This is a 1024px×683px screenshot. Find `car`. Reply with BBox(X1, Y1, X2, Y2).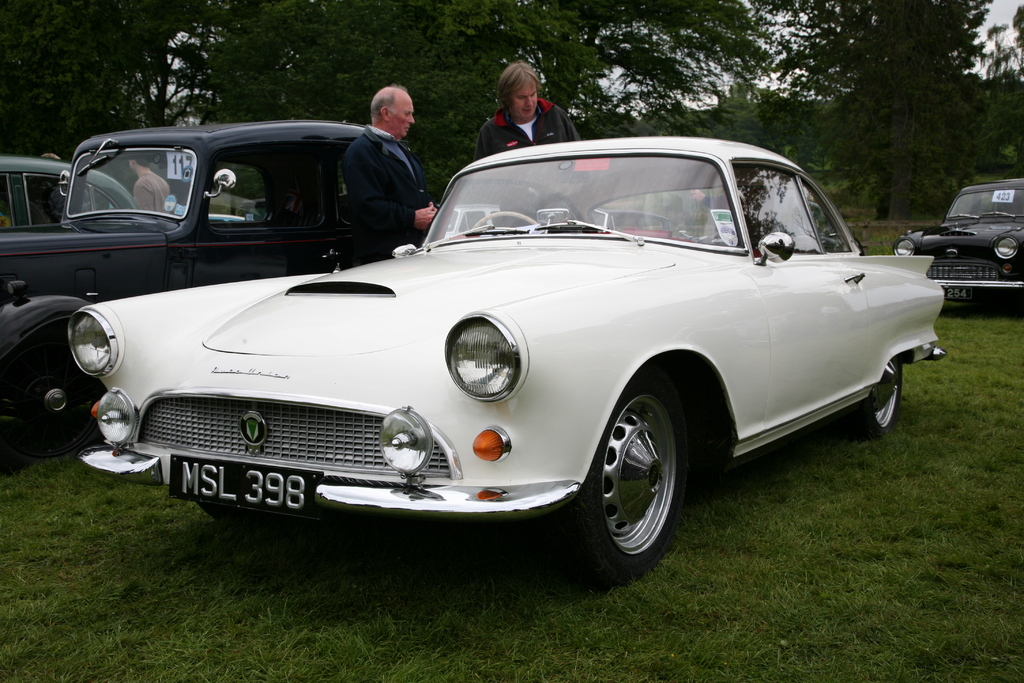
BBox(64, 129, 950, 582).
